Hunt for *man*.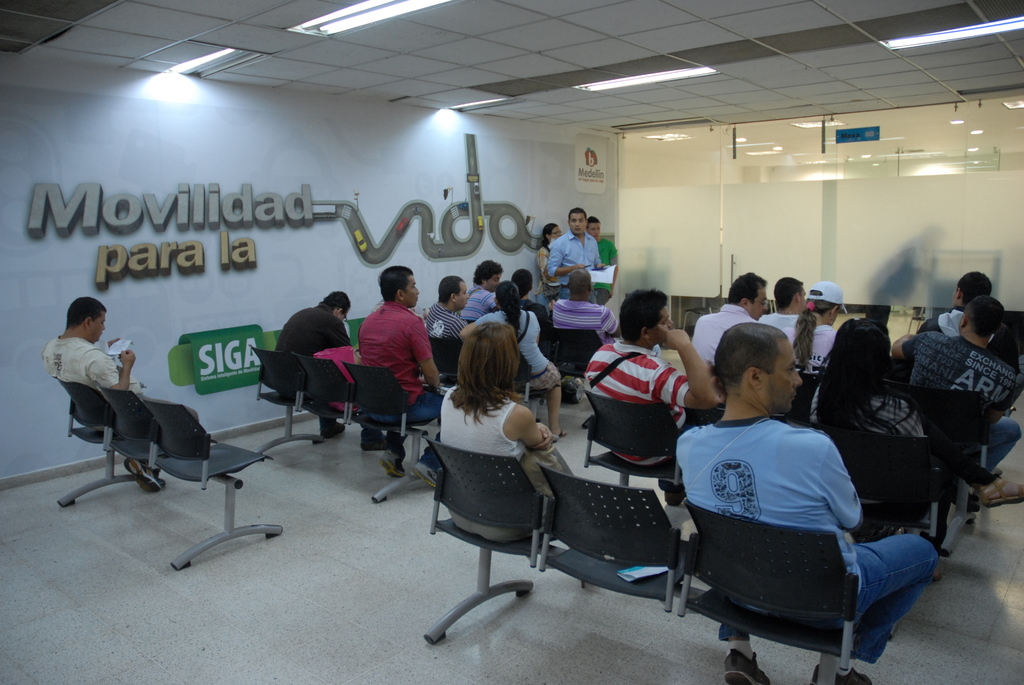
Hunted down at <bbox>578, 281, 719, 516</bbox>.
